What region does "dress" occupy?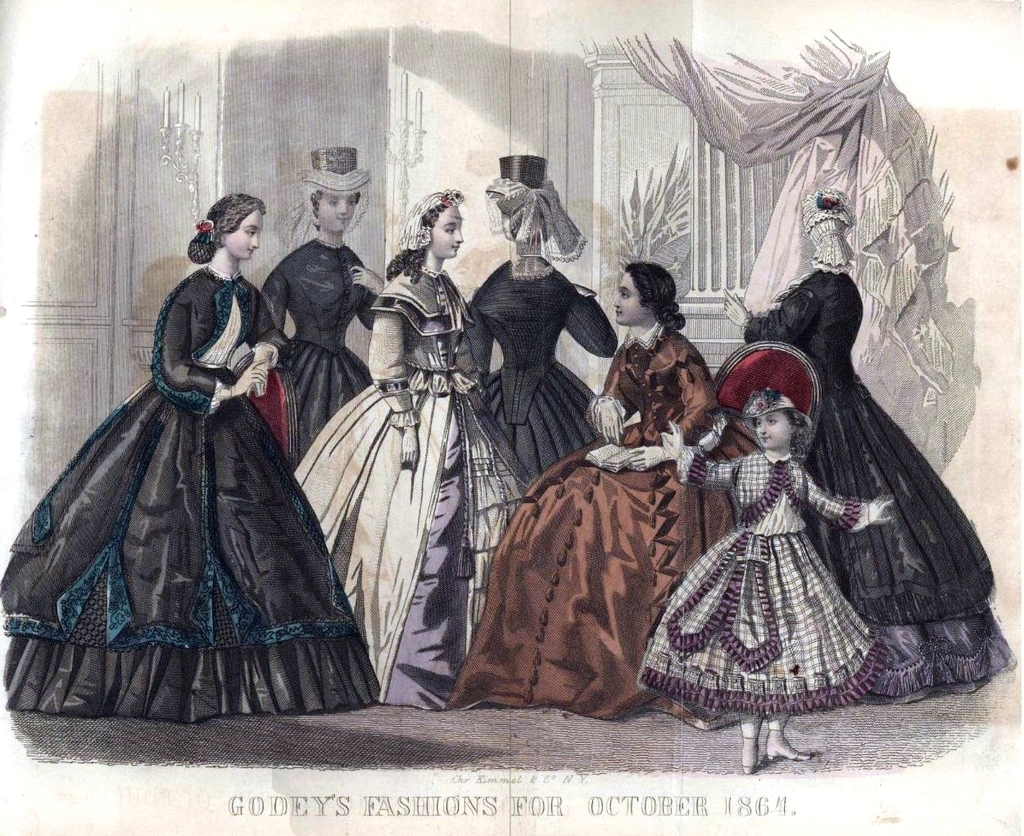
box(447, 323, 765, 725).
